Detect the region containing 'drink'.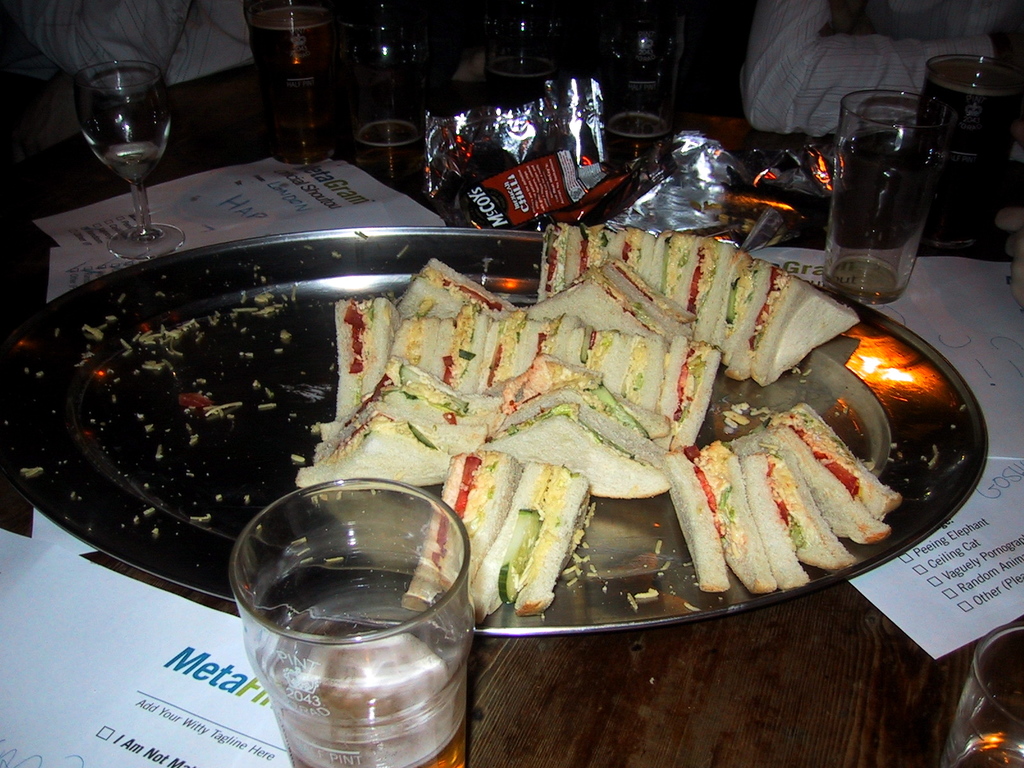
<box>602,110,675,177</box>.
